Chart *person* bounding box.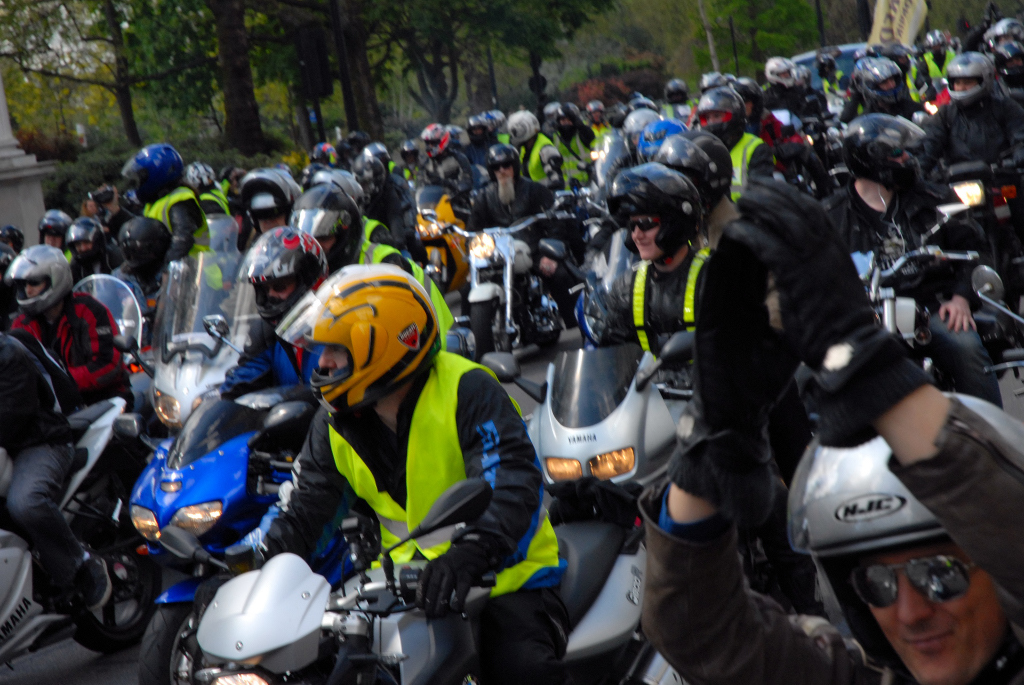
Charted: (536,136,914,676).
